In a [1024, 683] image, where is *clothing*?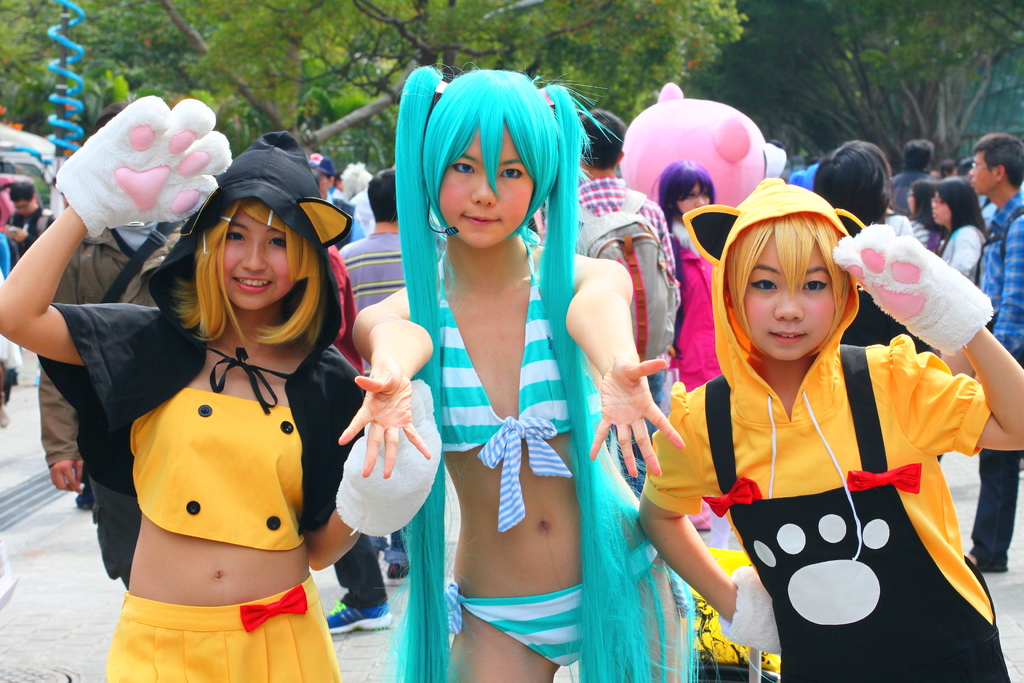
detection(322, 188, 368, 245).
